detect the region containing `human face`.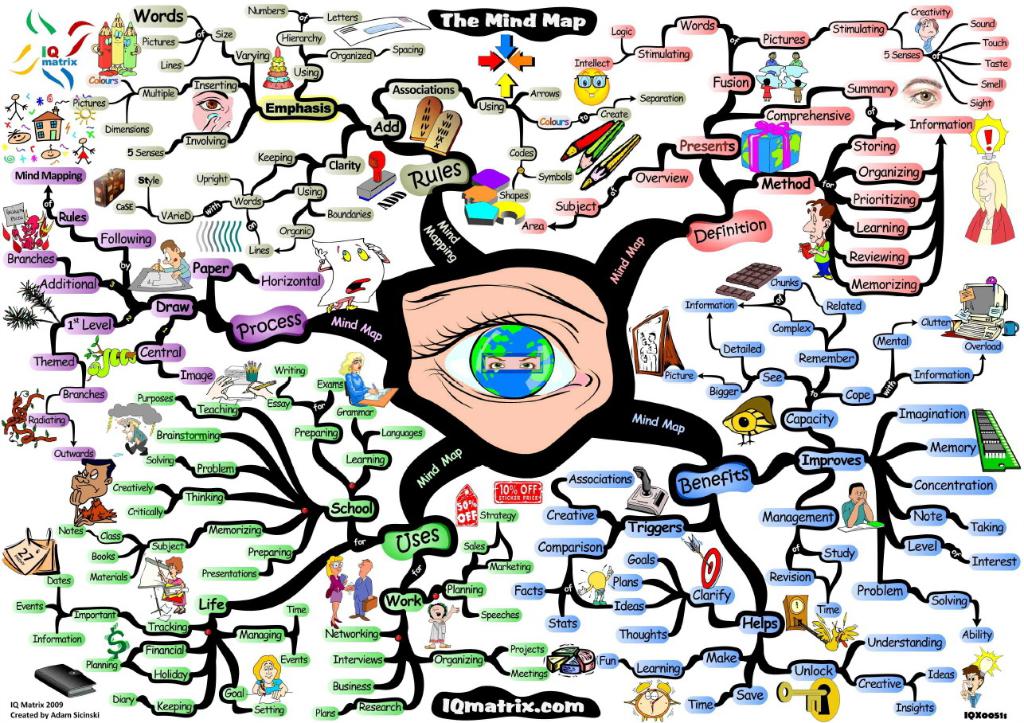
detection(979, 169, 993, 208).
